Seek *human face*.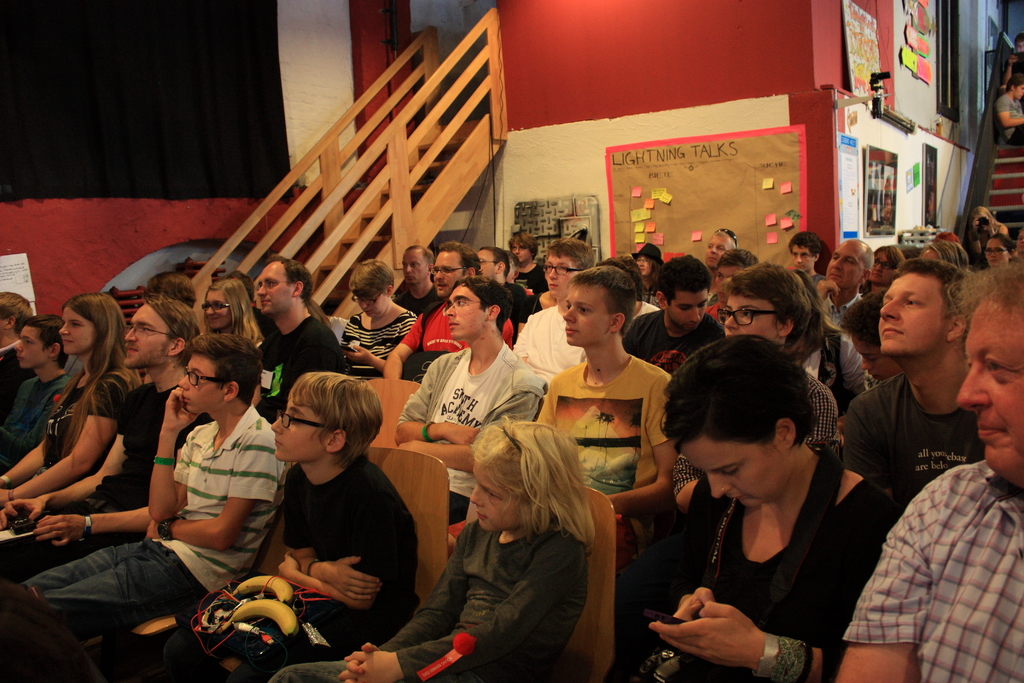
rect(449, 283, 487, 334).
